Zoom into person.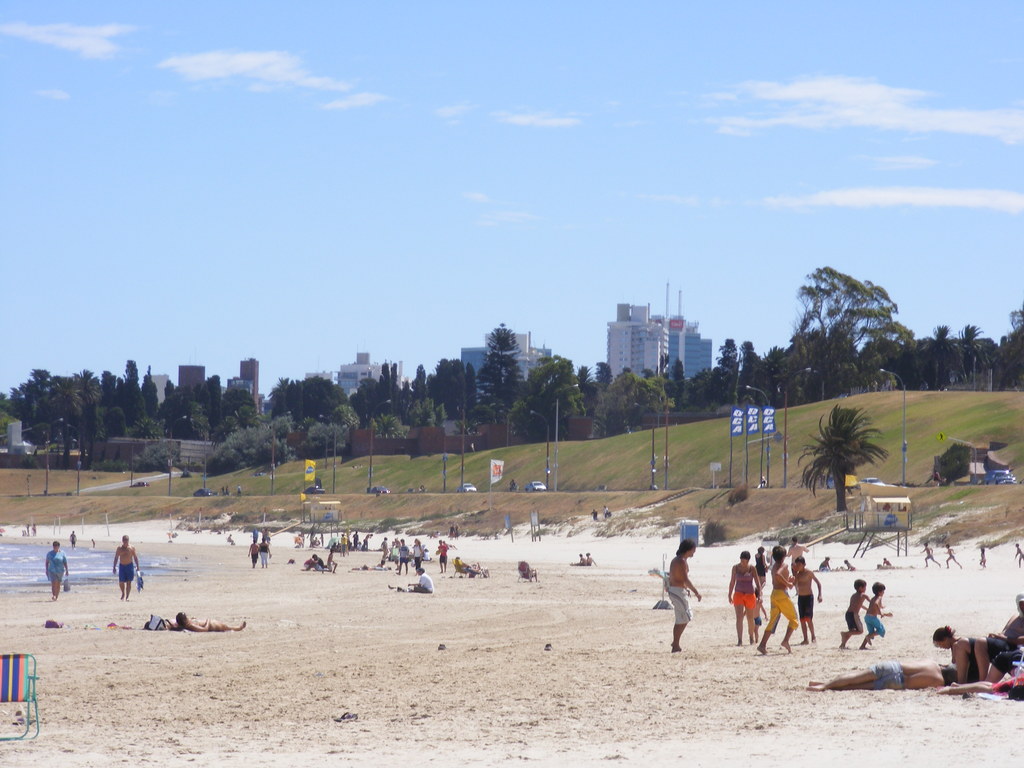
Zoom target: <bbox>976, 547, 988, 570</bbox>.
